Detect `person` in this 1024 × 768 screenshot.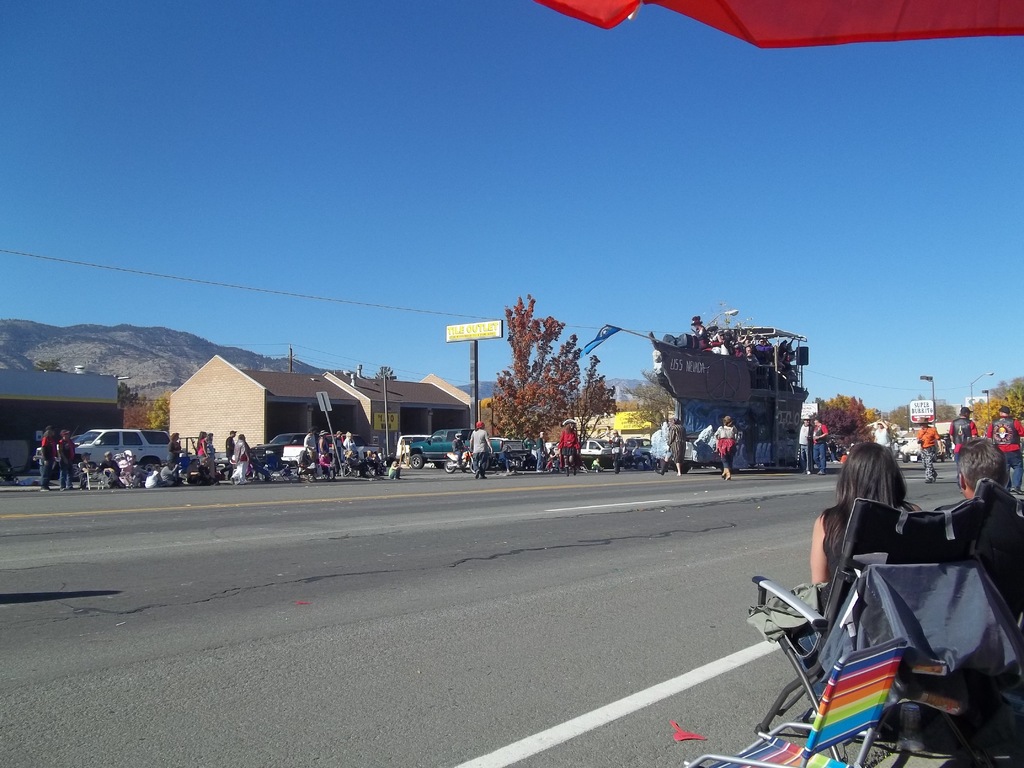
Detection: x1=712 y1=413 x2=739 y2=479.
